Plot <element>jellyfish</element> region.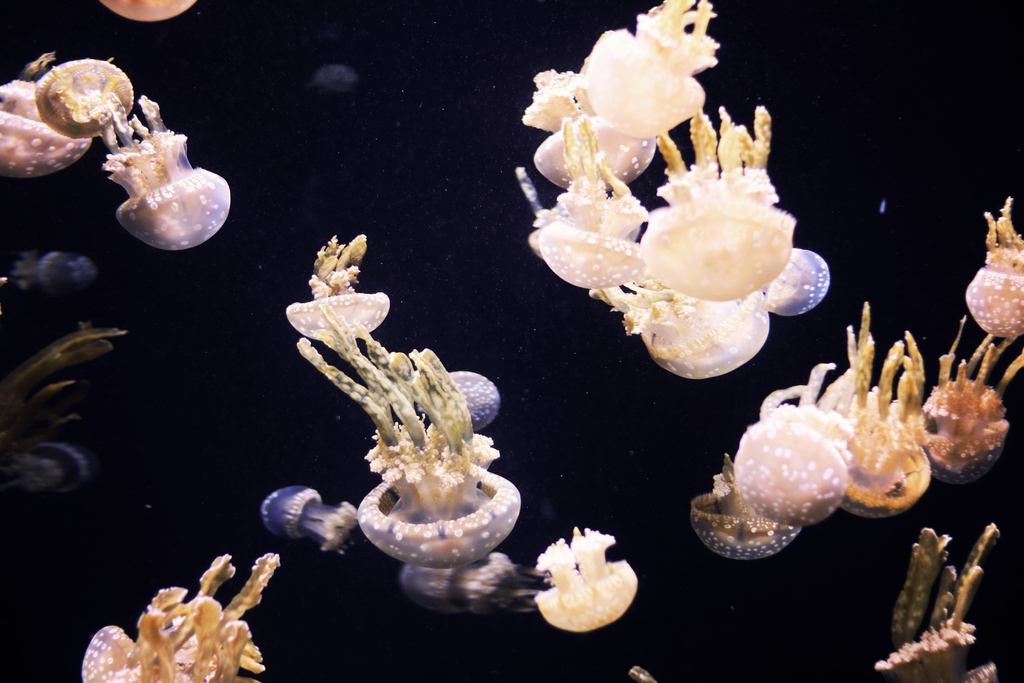
Plotted at [100, 119, 225, 251].
